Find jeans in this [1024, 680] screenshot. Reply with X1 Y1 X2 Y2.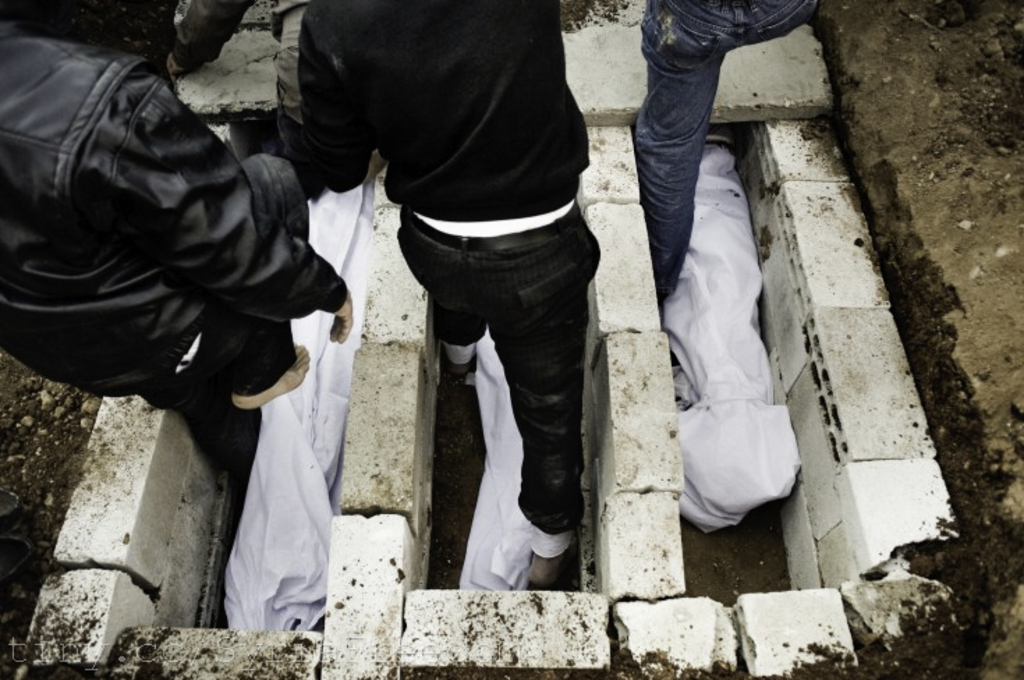
633 0 822 298.
